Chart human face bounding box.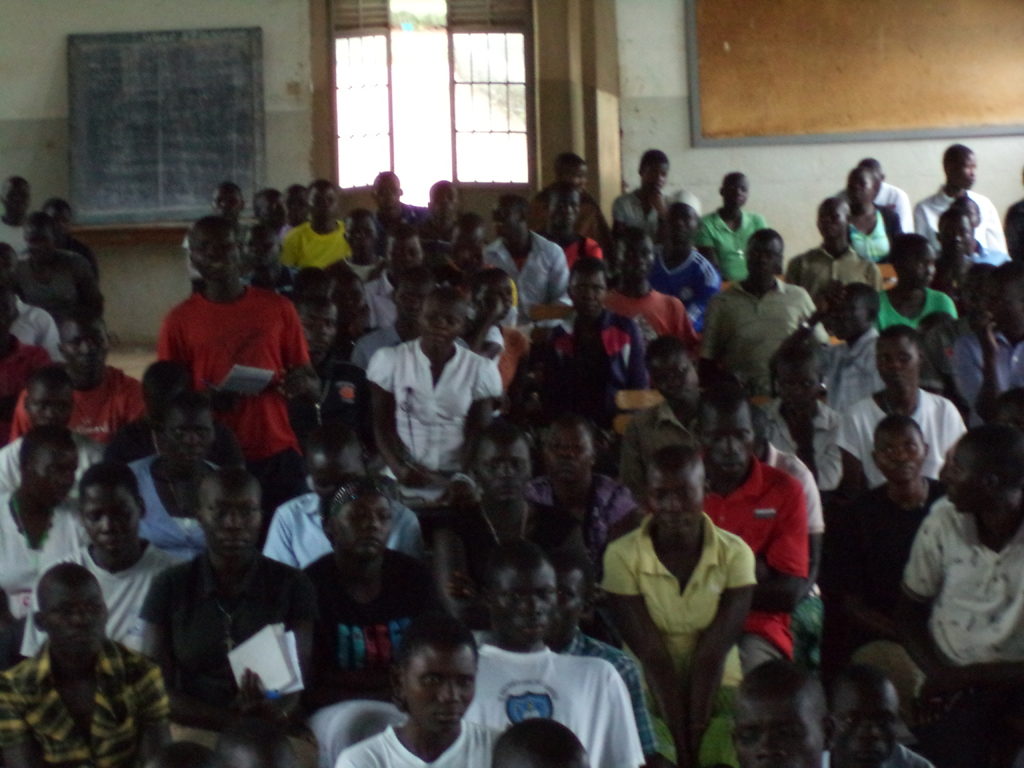
Charted: bbox=(477, 275, 515, 322).
